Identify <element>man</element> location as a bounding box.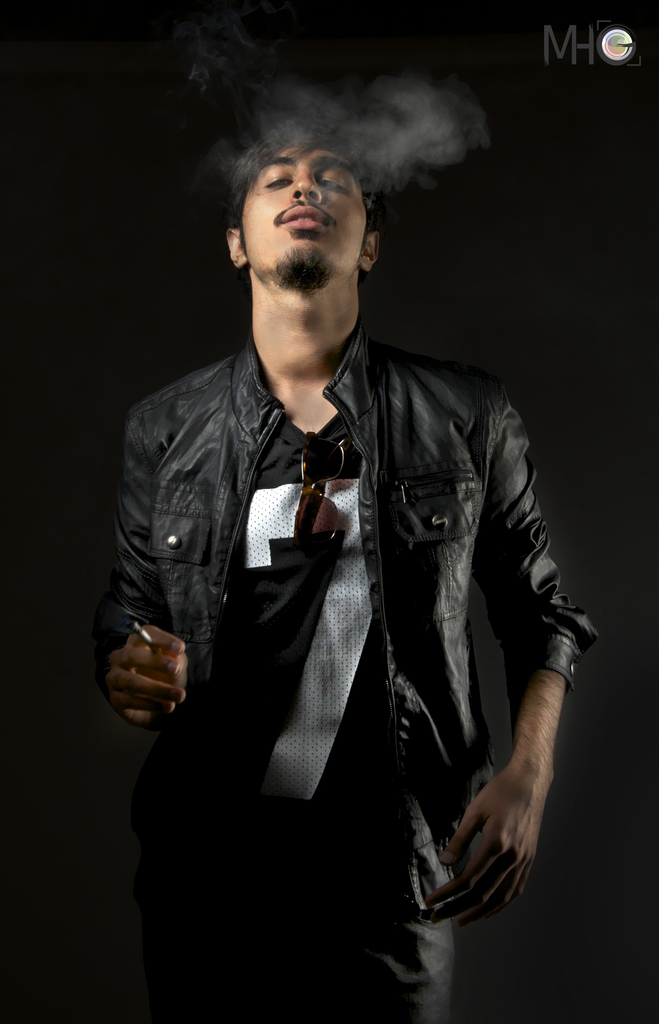
x1=102, y1=63, x2=582, y2=998.
